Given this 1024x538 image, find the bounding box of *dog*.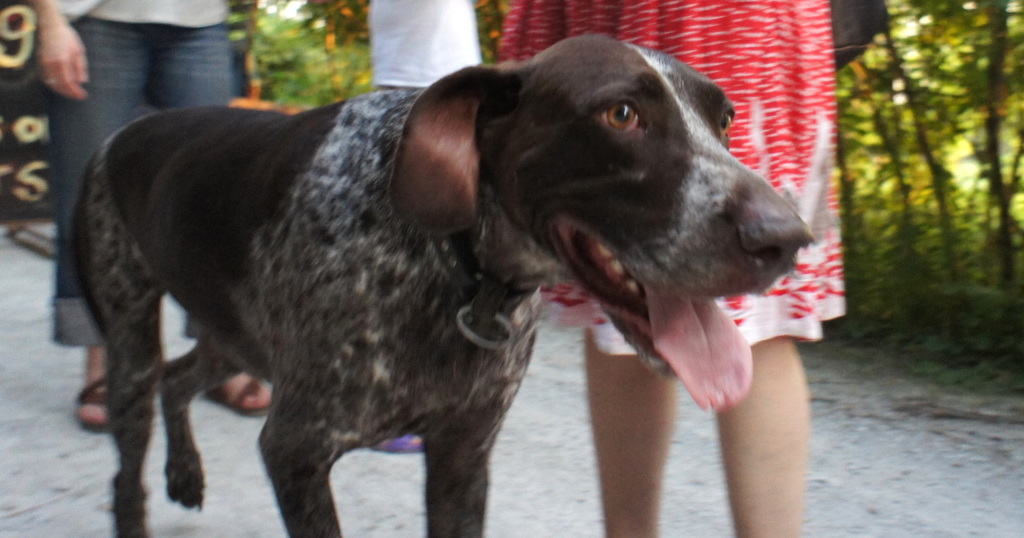
crop(67, 25, 819, 537).
